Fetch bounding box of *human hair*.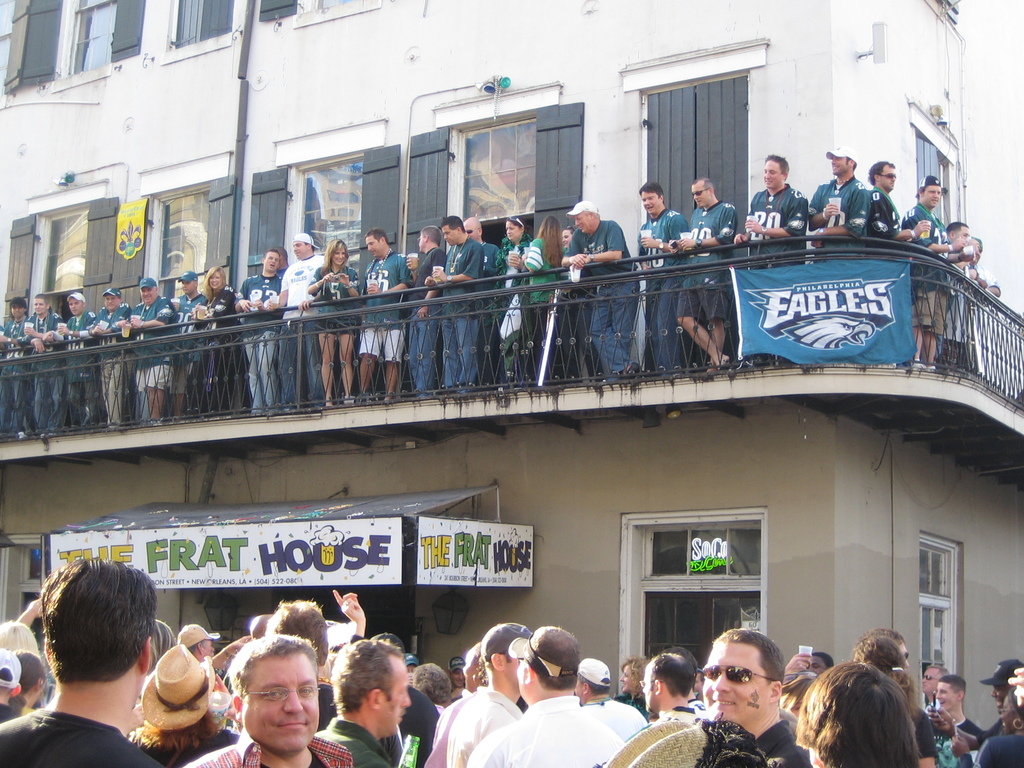
Bbox: <bbox>506, 214, 529, 234</bbox>.
